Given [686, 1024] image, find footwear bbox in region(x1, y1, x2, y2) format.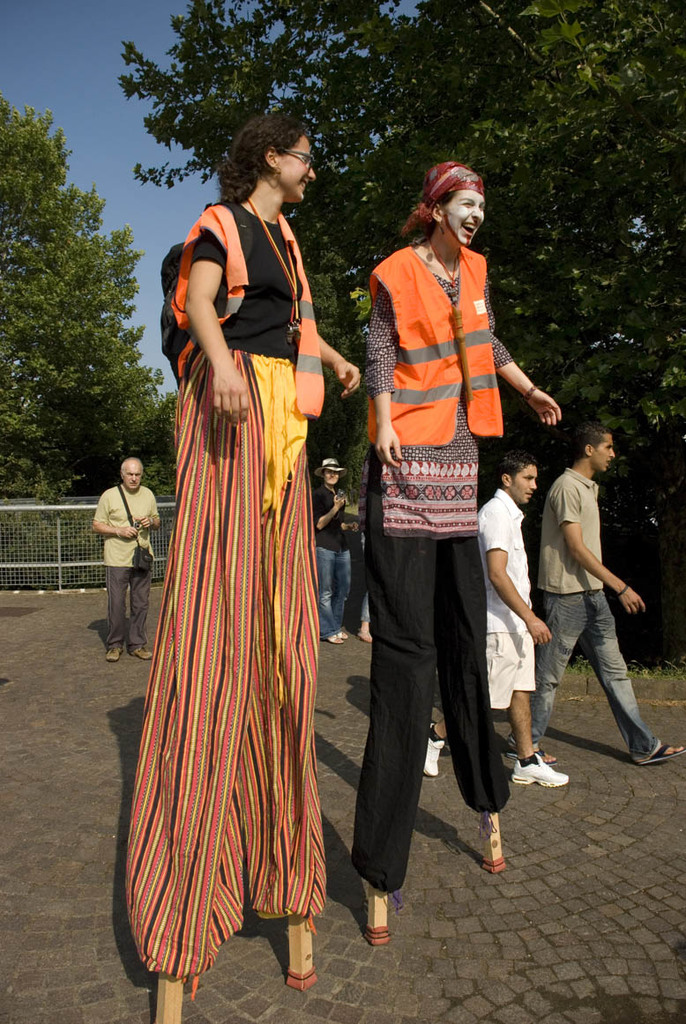
region(640, 743, 685, 769).
